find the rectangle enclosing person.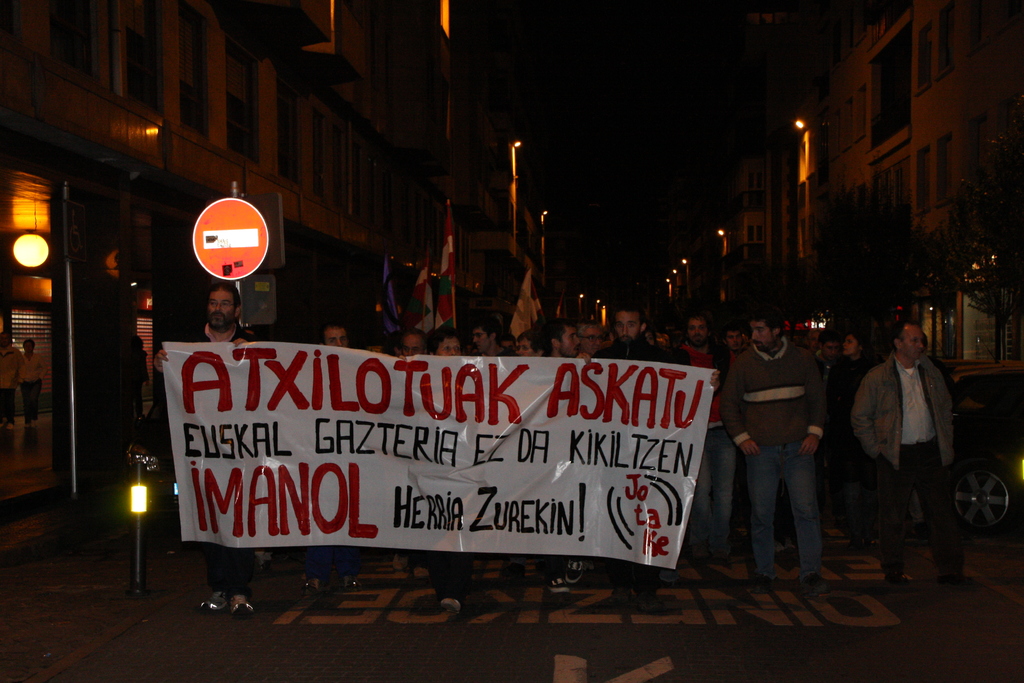
[19,336,44,428].
